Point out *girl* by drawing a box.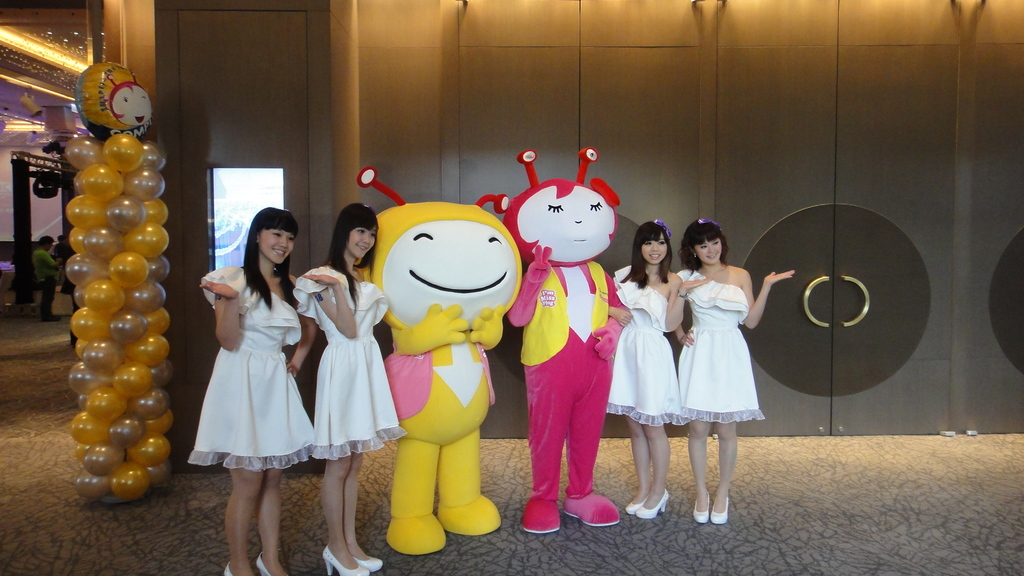
[675, 219, 795, 520].
